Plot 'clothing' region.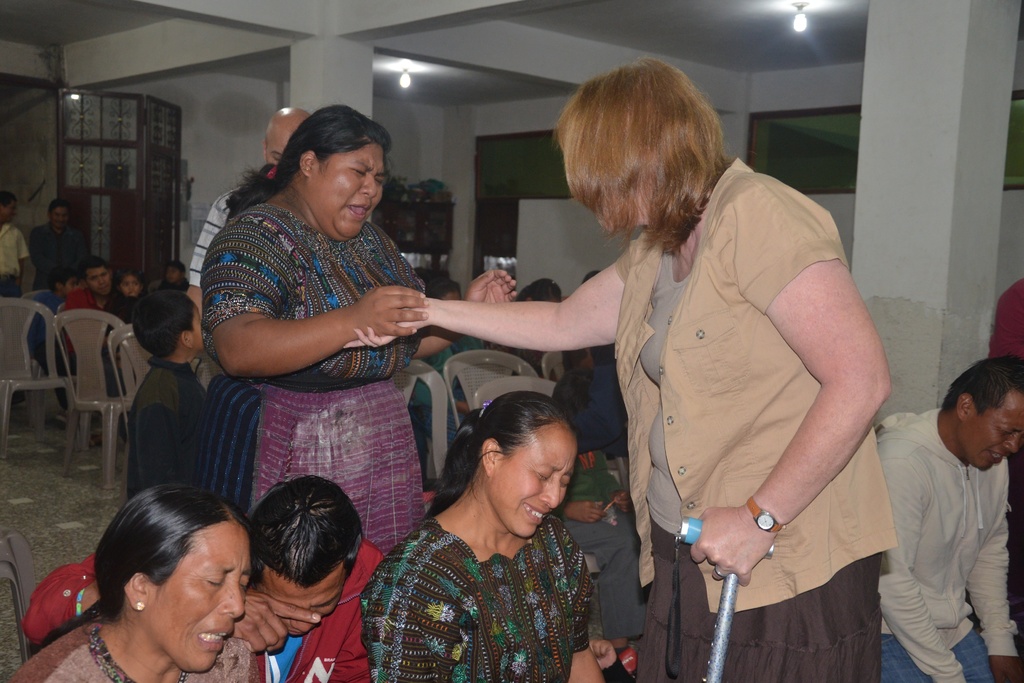
Plotted at (x1=110, y1=291, x2=138, y2=336).
